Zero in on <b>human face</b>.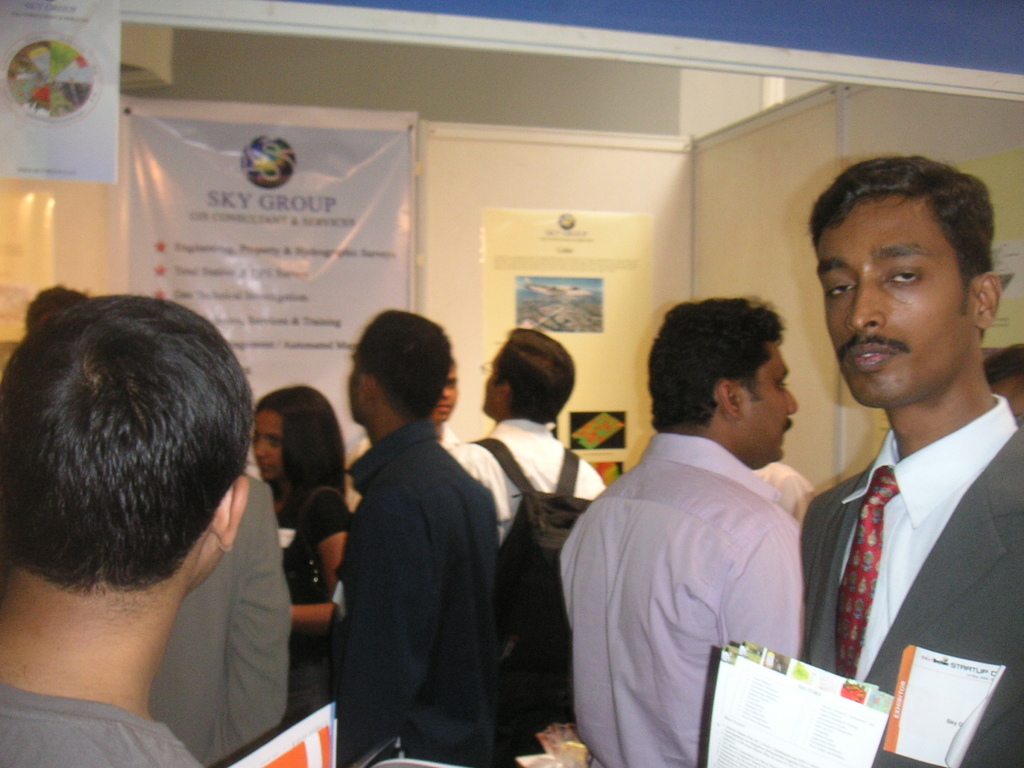
Zeroed in: l=816, t=198, r=972, b=404.
